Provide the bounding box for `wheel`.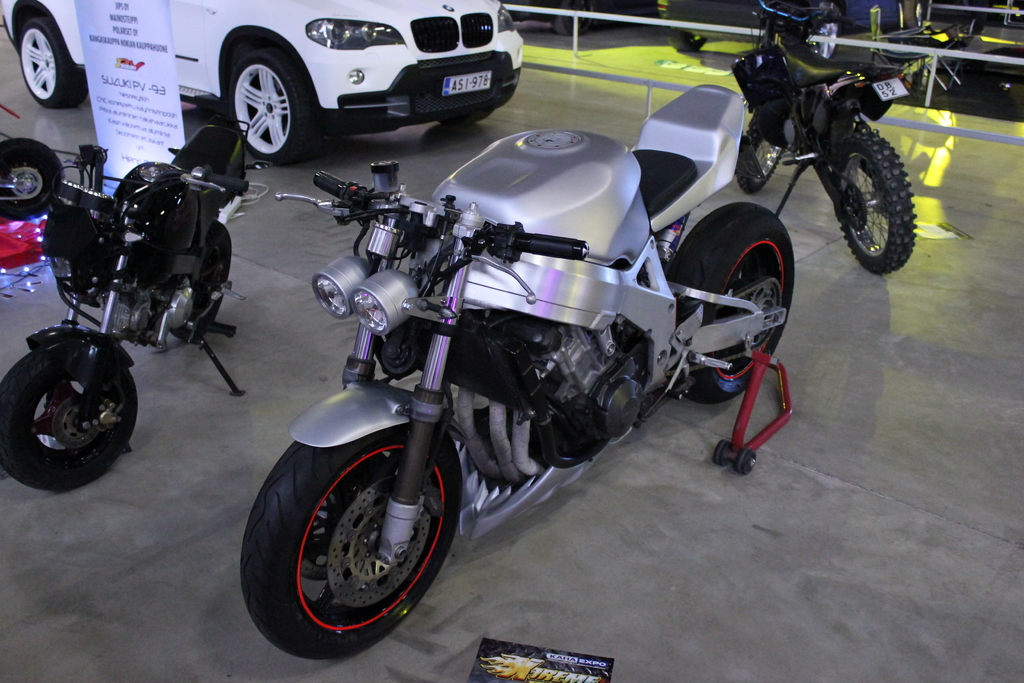
Rect(228, 44, 330, 159).
